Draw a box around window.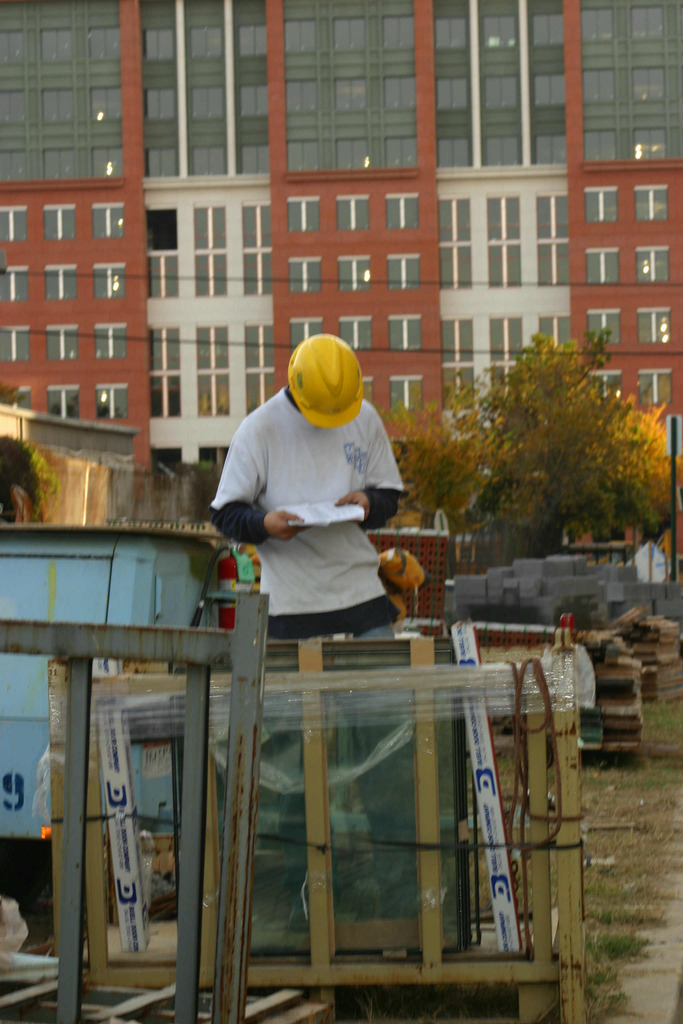
(left=335, top=78, right=365, bottom=113).
